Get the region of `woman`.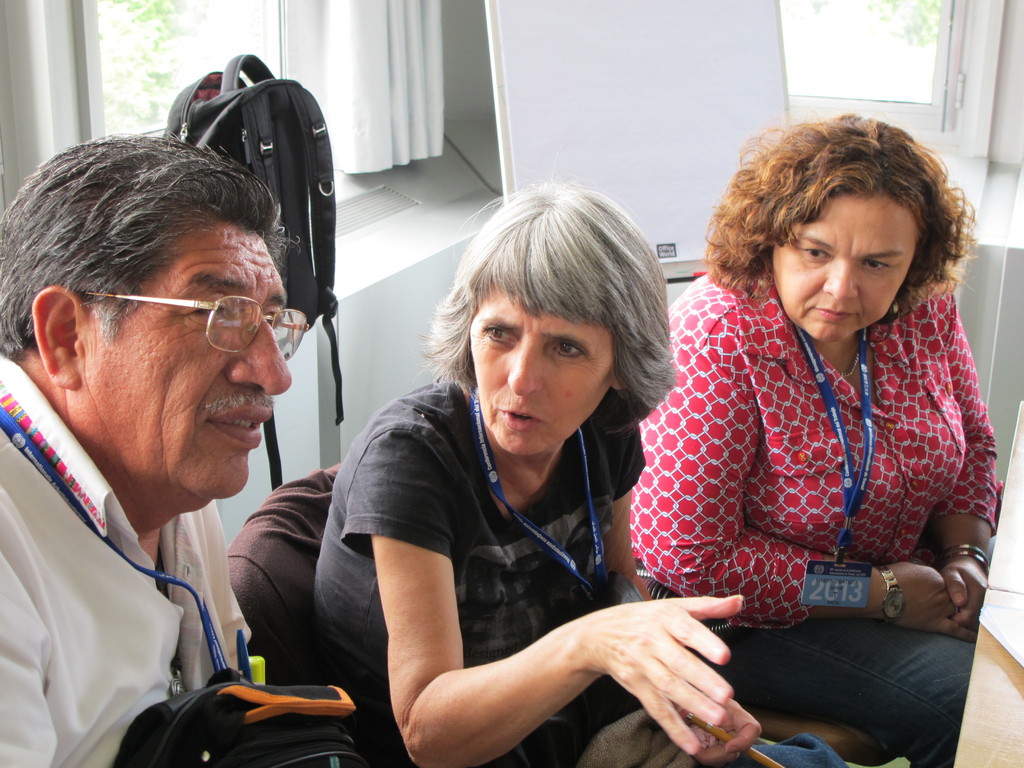
{"x1": 313, "y1": 180, "x2": 760, "y2": 766}.
